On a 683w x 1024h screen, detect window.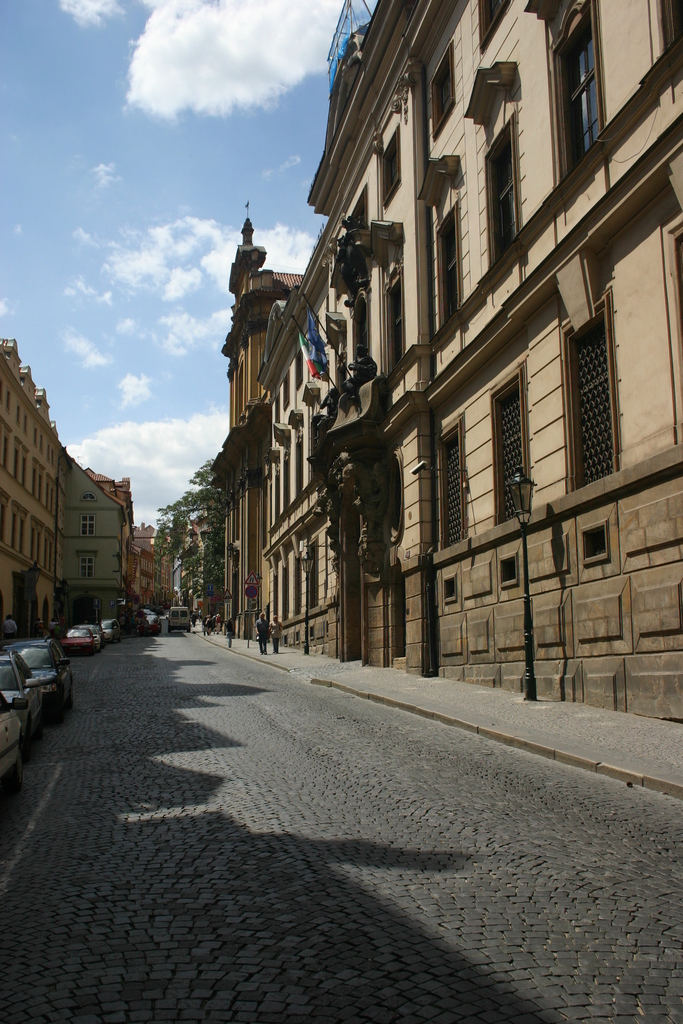
(x1=81, y1=511, x2=95, y2=538).
